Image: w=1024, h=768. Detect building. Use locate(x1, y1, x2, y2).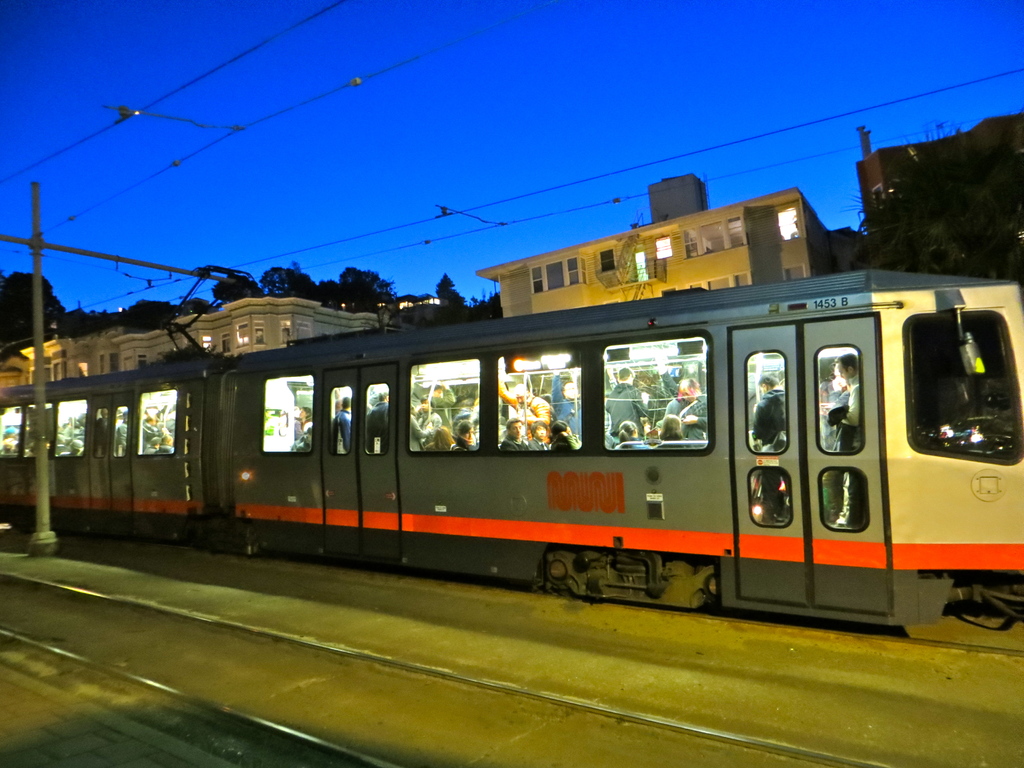
locate(472, 173, 838, 314).
